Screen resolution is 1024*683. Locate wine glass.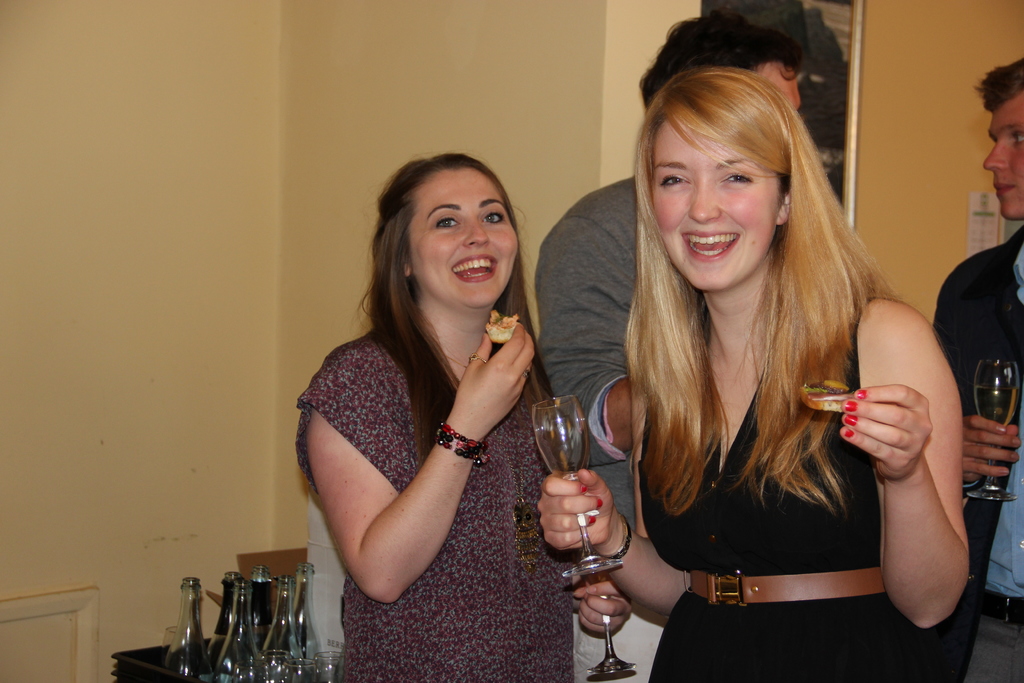
l=532, t=402, r=619, b=578.
